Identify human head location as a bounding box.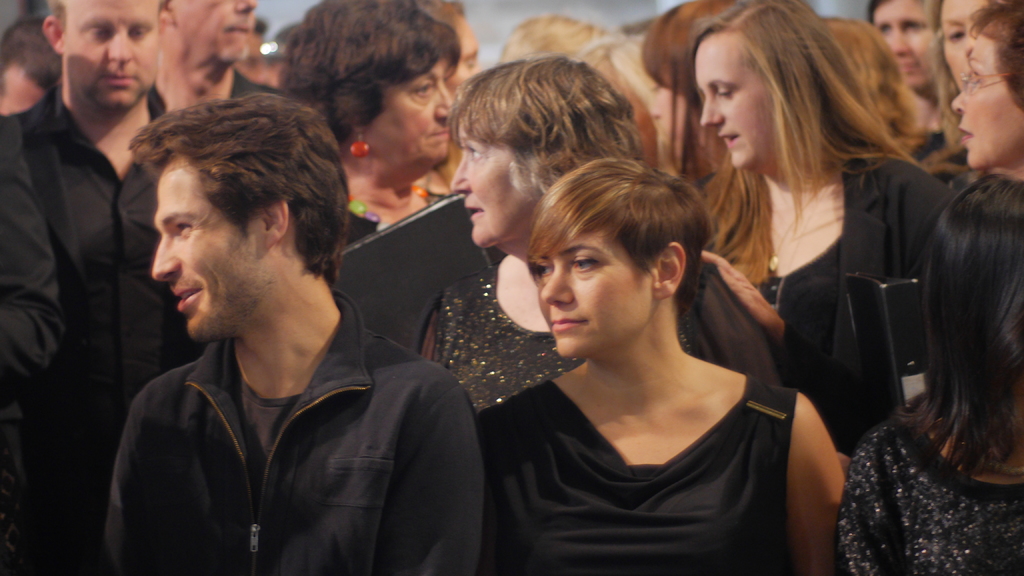
Rect(948, 0, 1023, 173).
